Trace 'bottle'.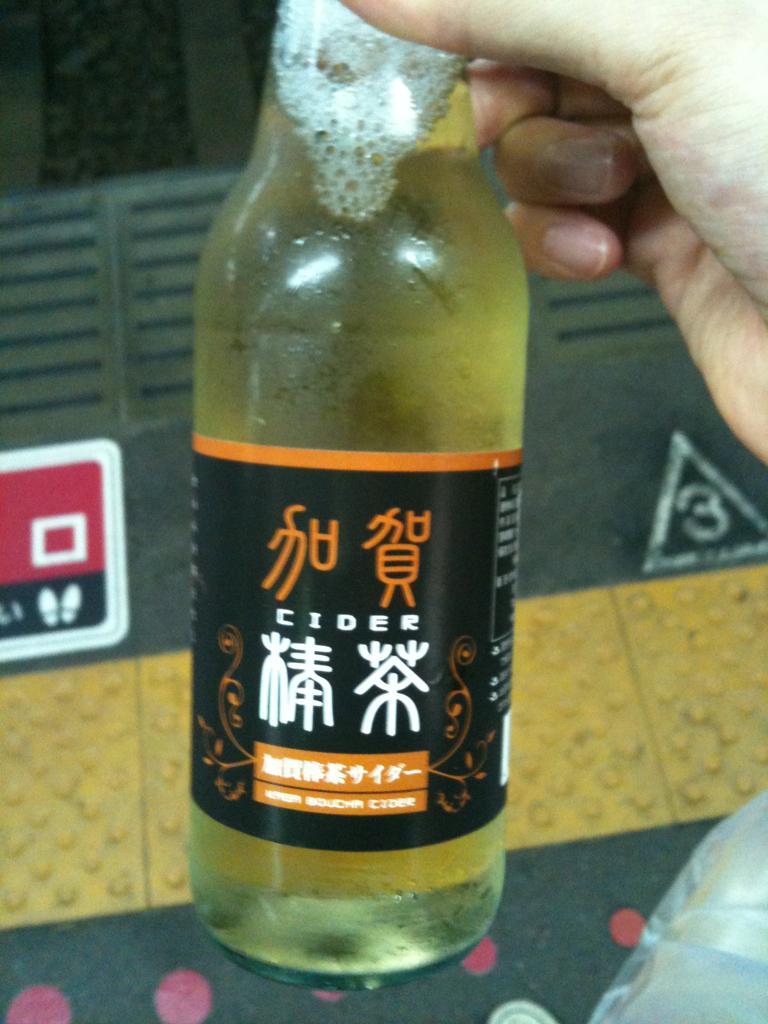
Traced to BBox(171, 19, 521, 978).
